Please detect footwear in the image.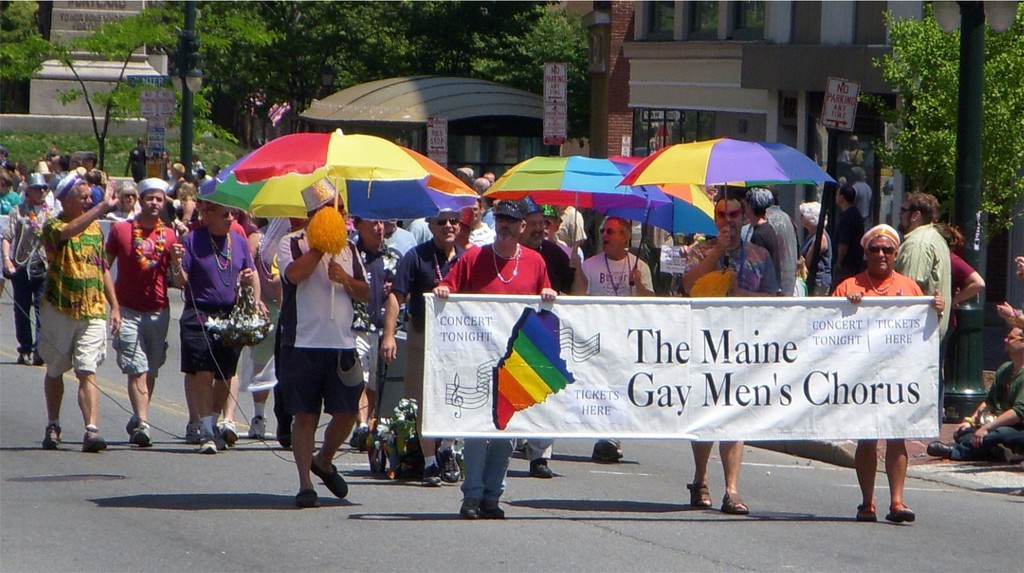
[x1=45, y1=417, x2=61, y2=448].
